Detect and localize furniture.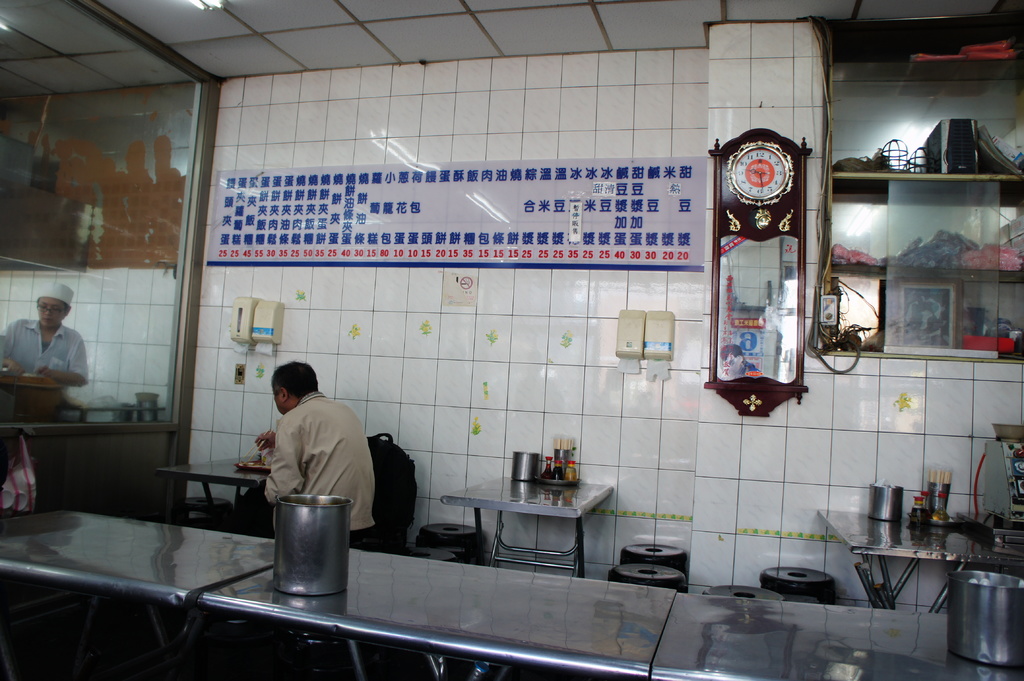
Localized at <bbox>758, 565, 836, 603</bbox>.
